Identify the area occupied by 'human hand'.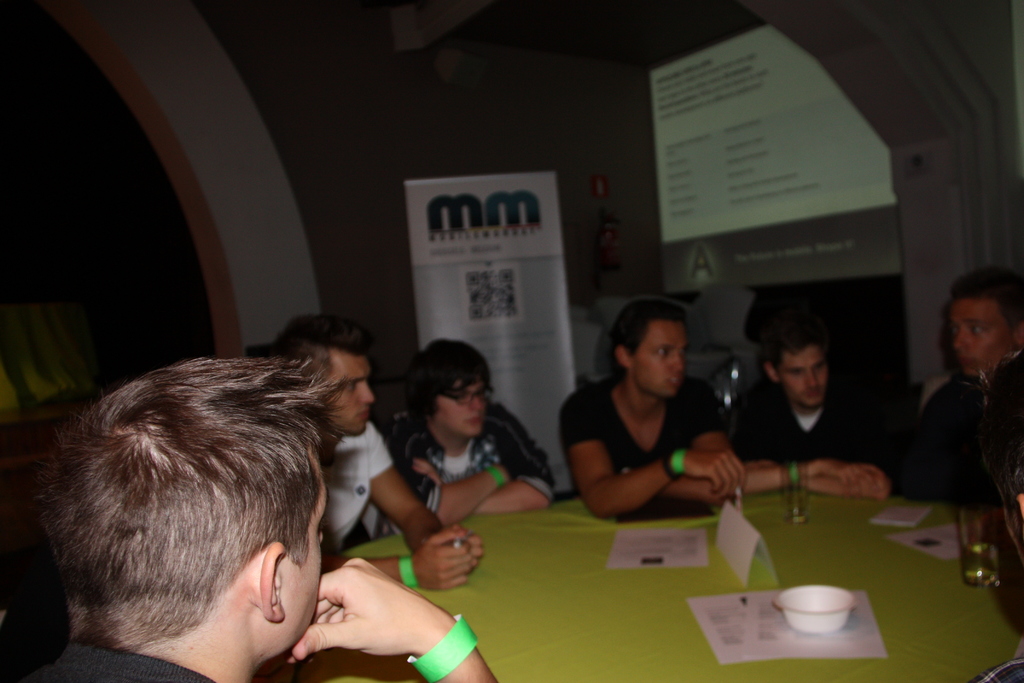
Area: box=[415, 460, 442, 484].
